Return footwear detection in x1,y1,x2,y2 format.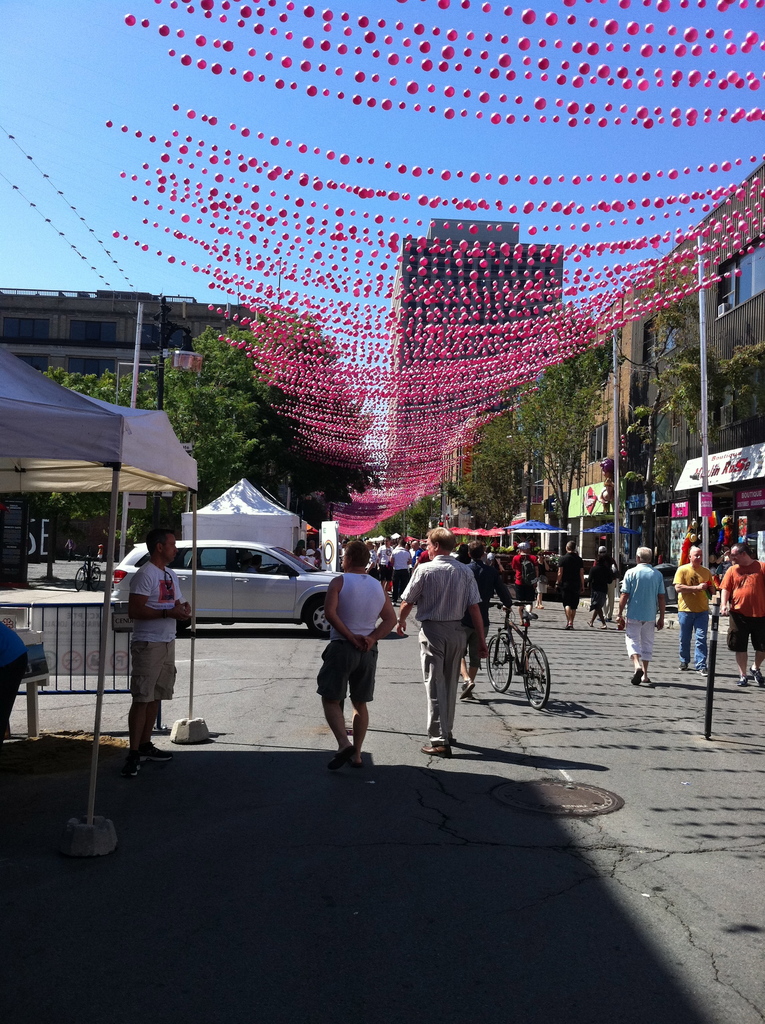
752,671,758,685.
